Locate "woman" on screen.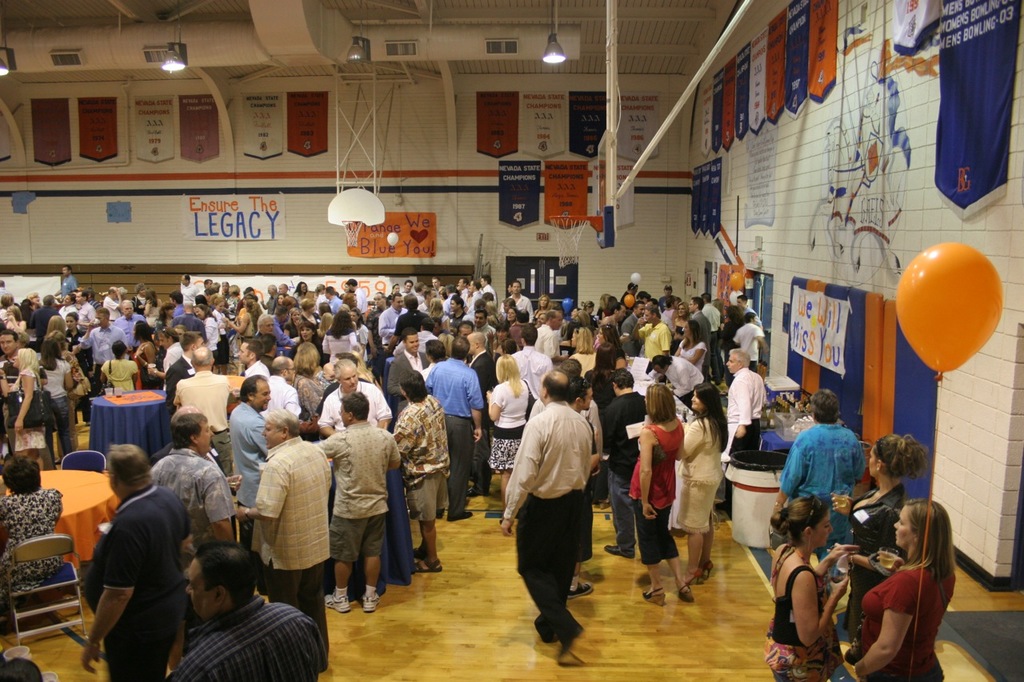
On screen at 291/347/322/421.
